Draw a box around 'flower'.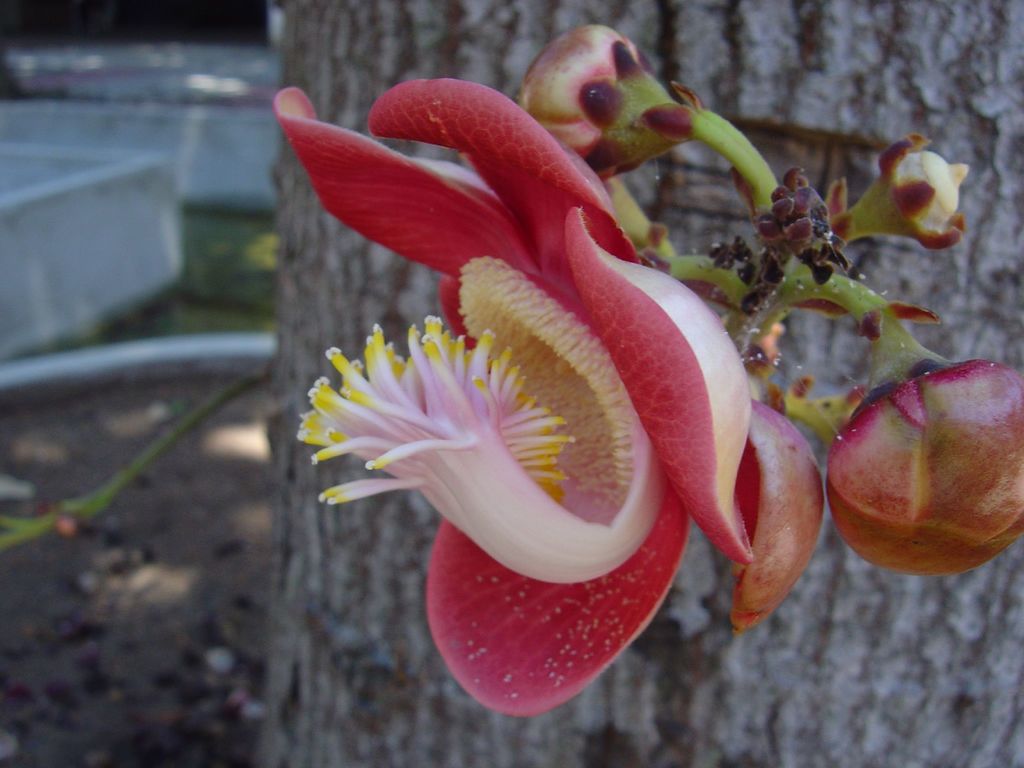
[x1=521, y1=19, x2=676, y2=188].
